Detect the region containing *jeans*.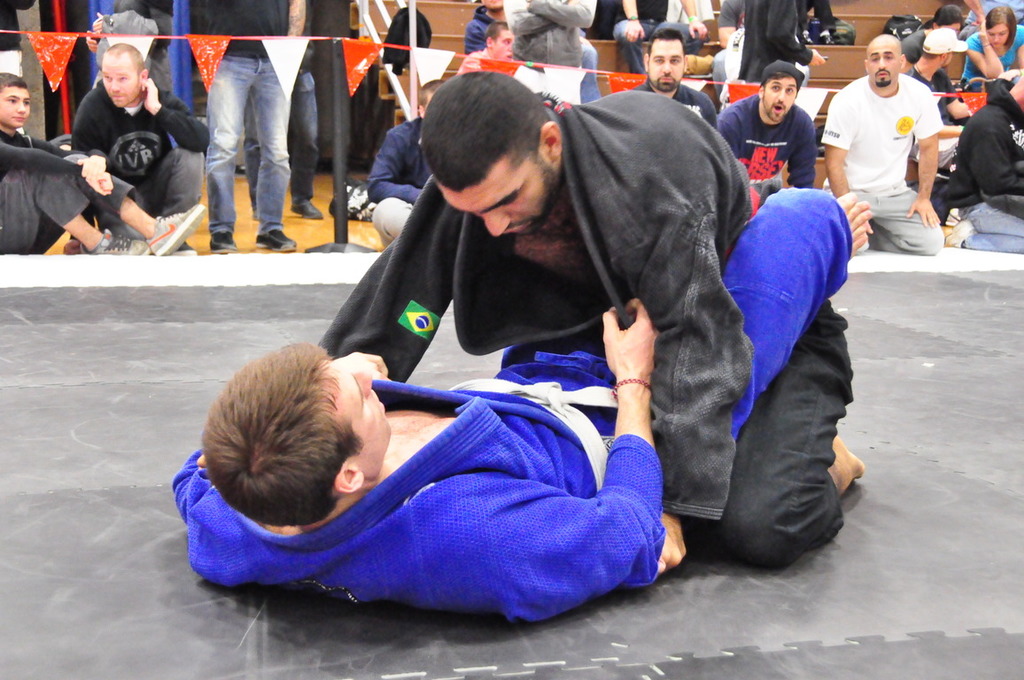
<region>838, 183, 953, 256</region>.
